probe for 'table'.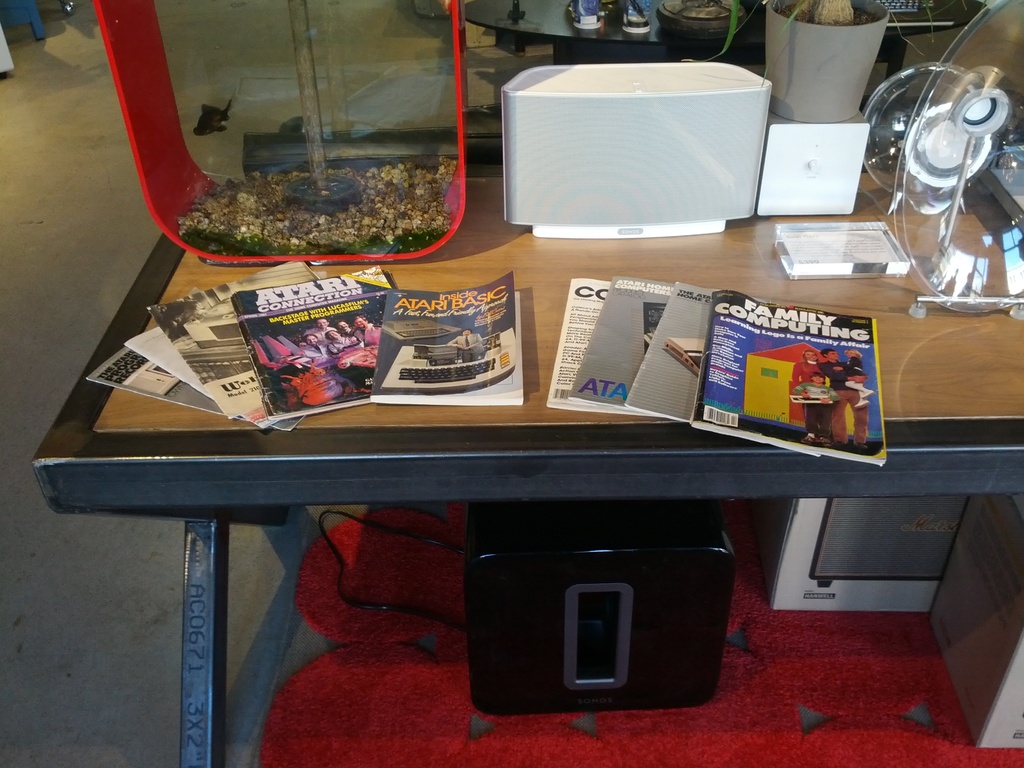
Probe result: <bbox>457, 0, 986, 109</bbox>.
